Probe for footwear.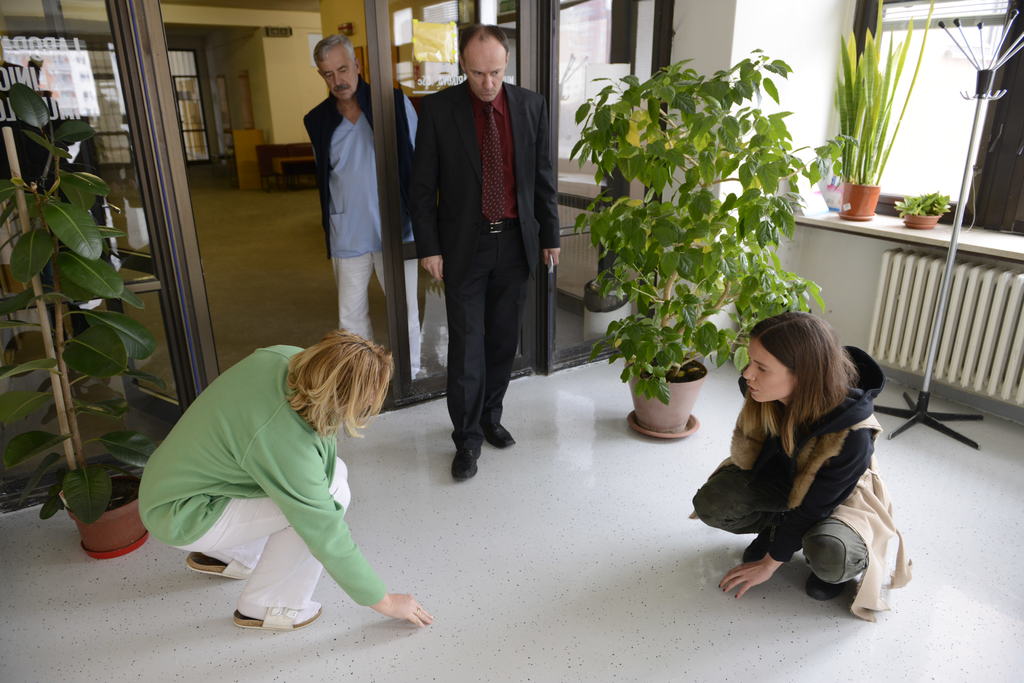
Probe result: 234 599 321 627.
